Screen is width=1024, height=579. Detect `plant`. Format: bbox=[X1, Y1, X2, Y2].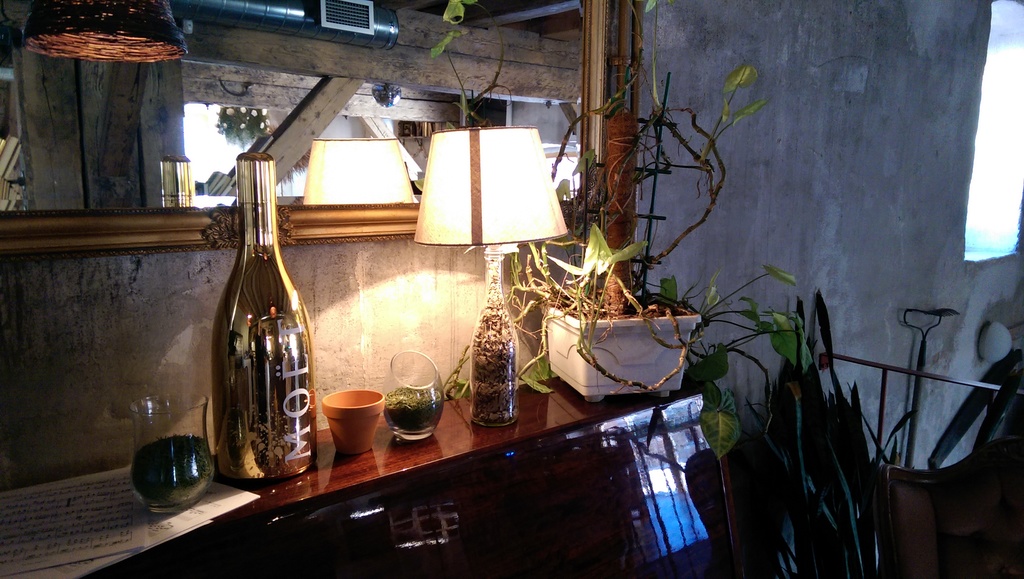
bbox=[428, 0, 515, 132].
